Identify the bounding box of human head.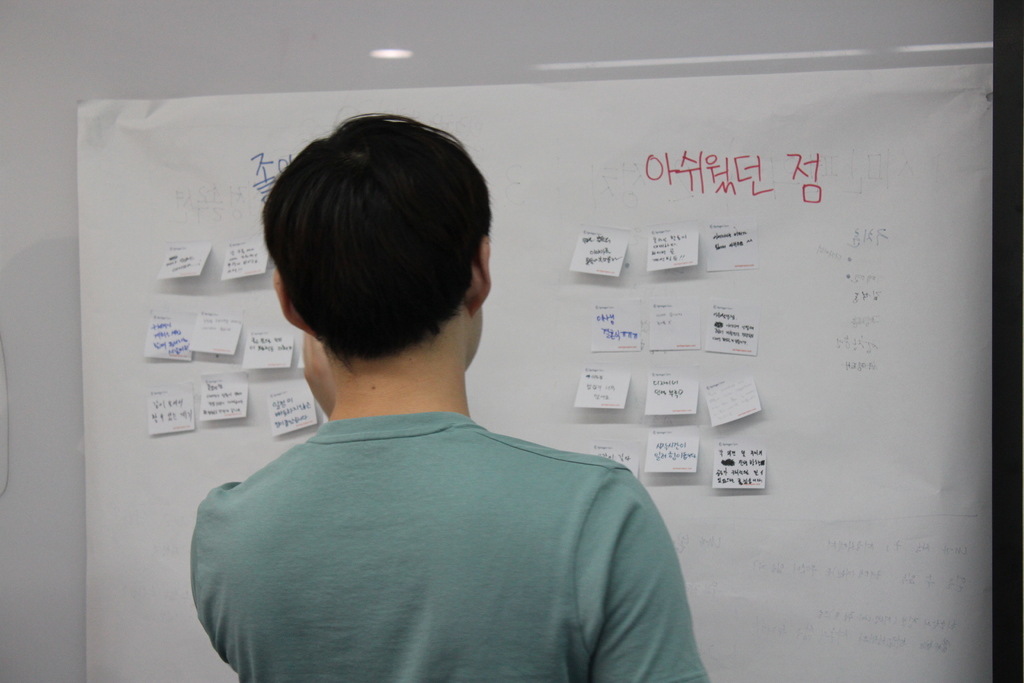
box(259, 115, 497, 417).
